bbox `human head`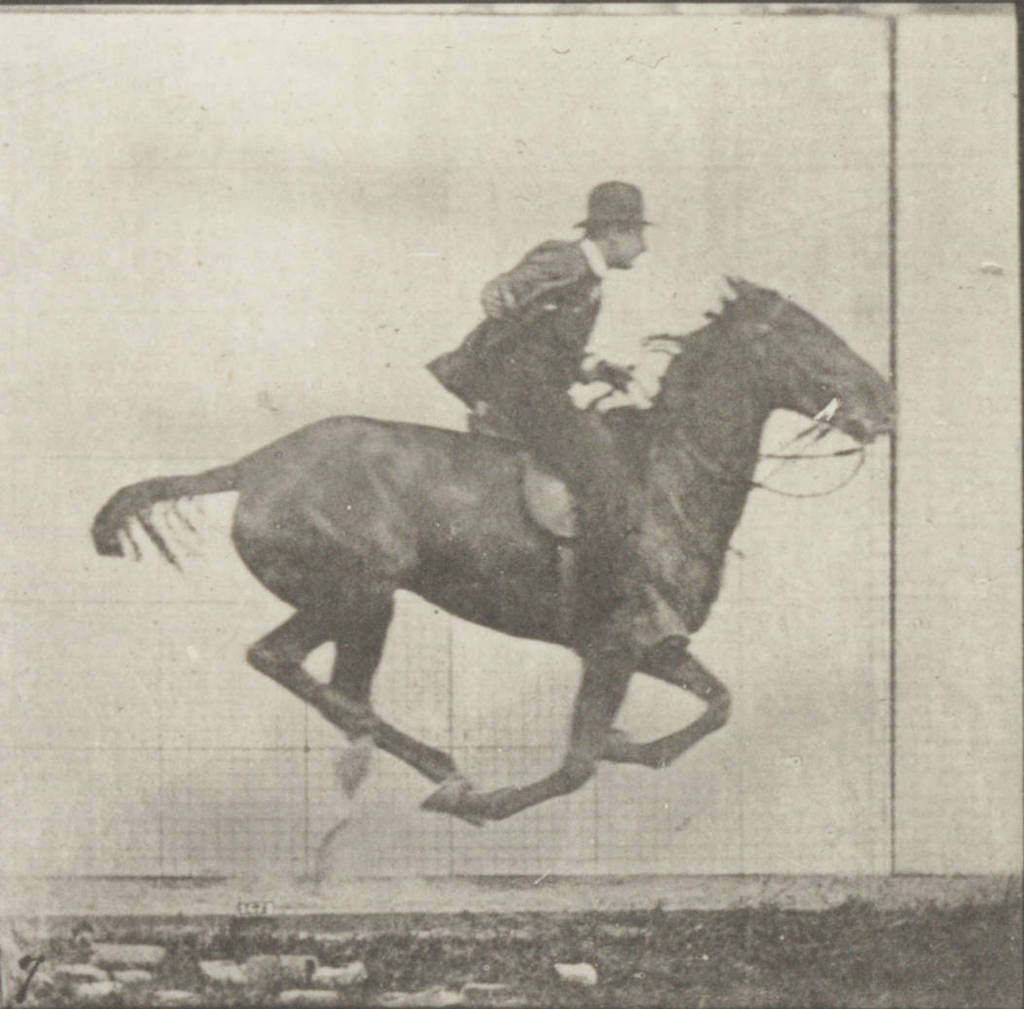
left=585, top=179, right=648, bottom=267
